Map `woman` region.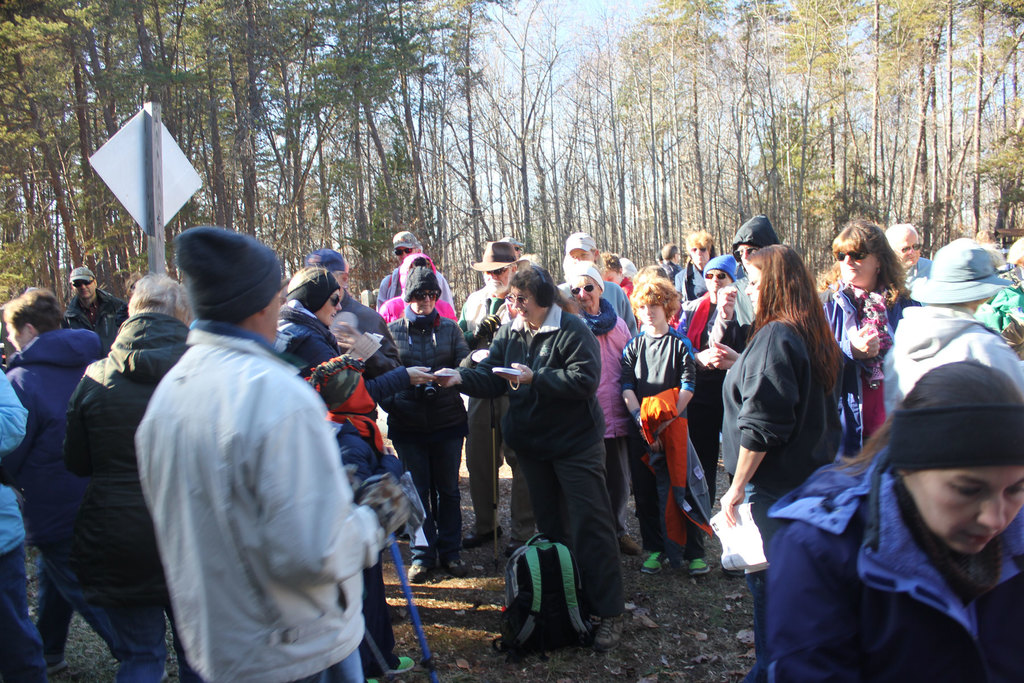
Mapped to bbox(571, 268, 638, 555).
